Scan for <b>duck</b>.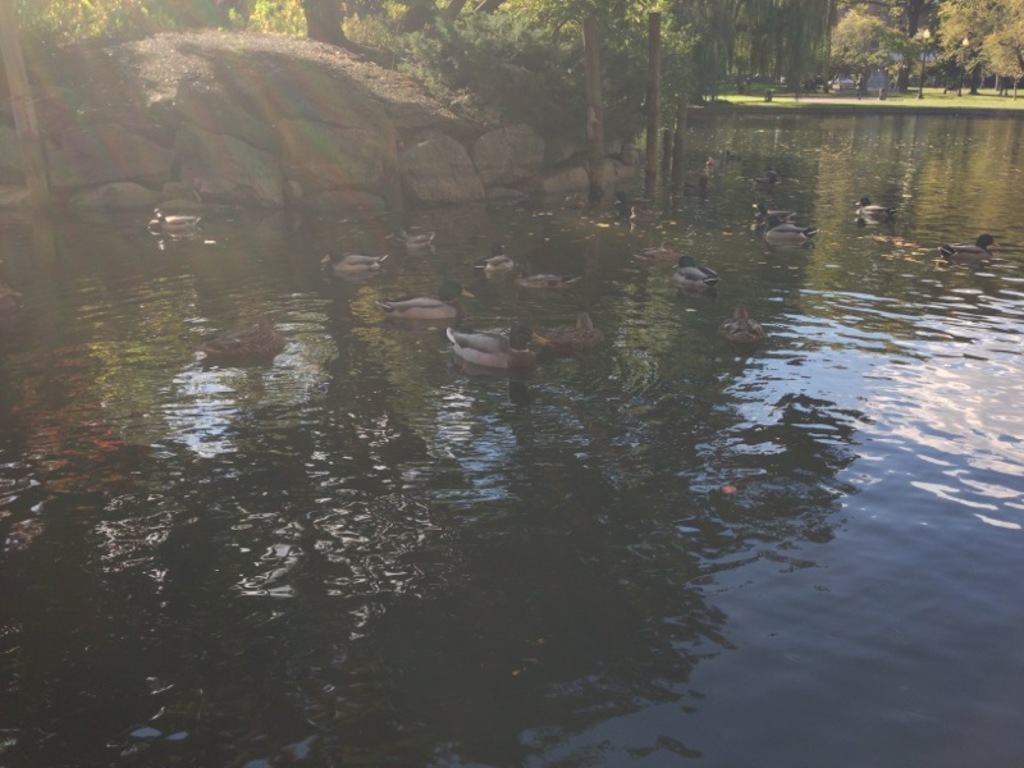
Scan result: (x1=479, y1=247, x2=536, y2=298).
